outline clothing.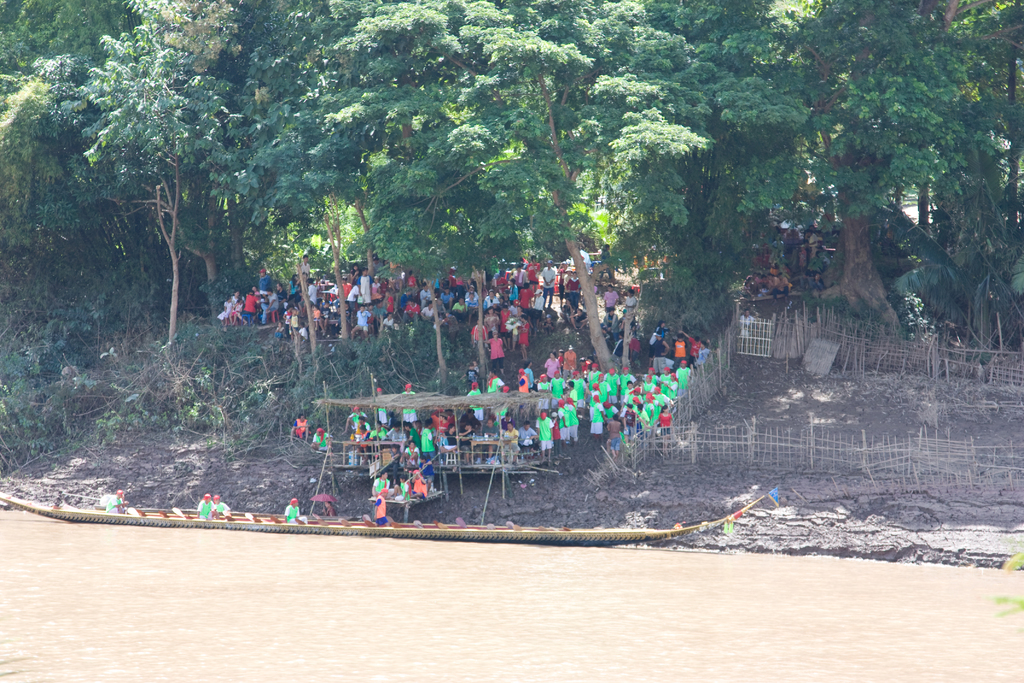
Outline: {"x1": 653, "y1": 391, "x2": 663, "y2": 410}.
